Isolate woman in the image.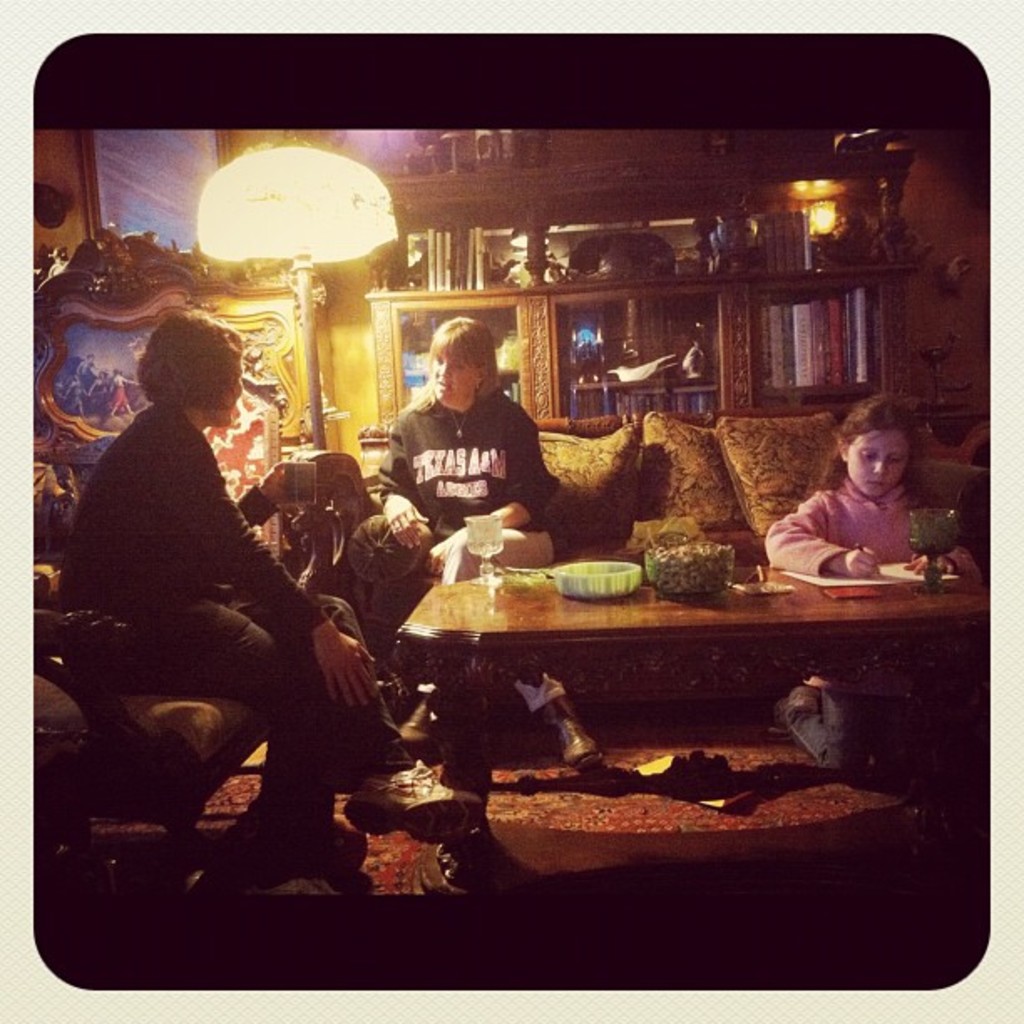
Isolated region: x1=22, y1=316, x2=398, y2=887.
